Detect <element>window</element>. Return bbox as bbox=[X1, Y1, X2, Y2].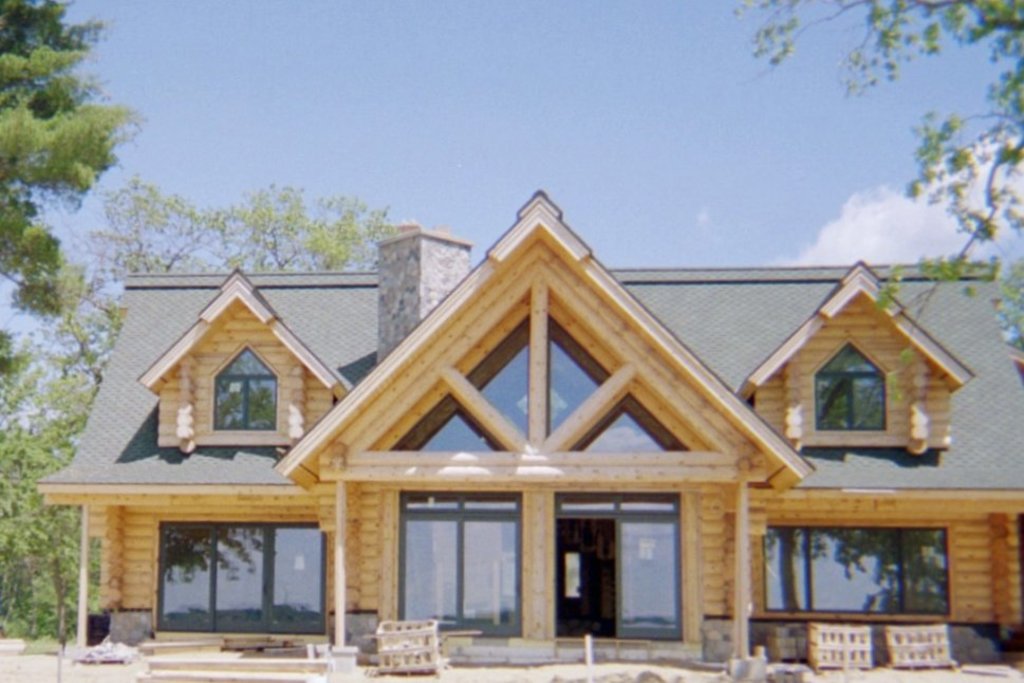
bbox=[734, 257, 968, 456].
